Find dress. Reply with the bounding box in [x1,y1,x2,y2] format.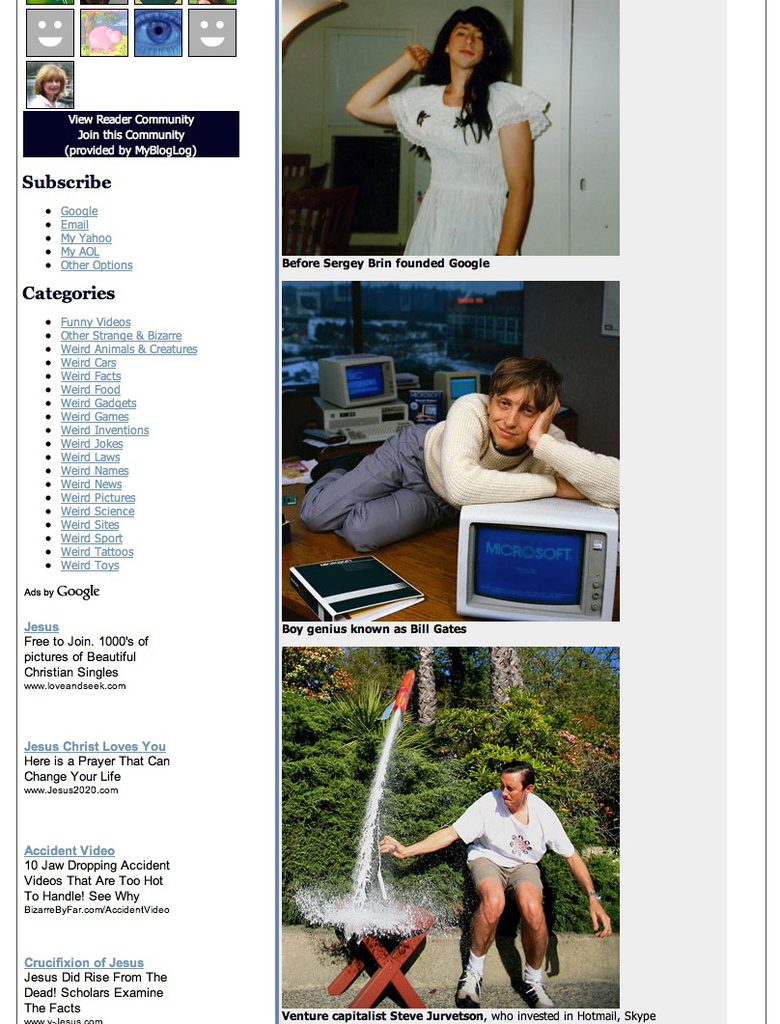
[387,80,550,252].
